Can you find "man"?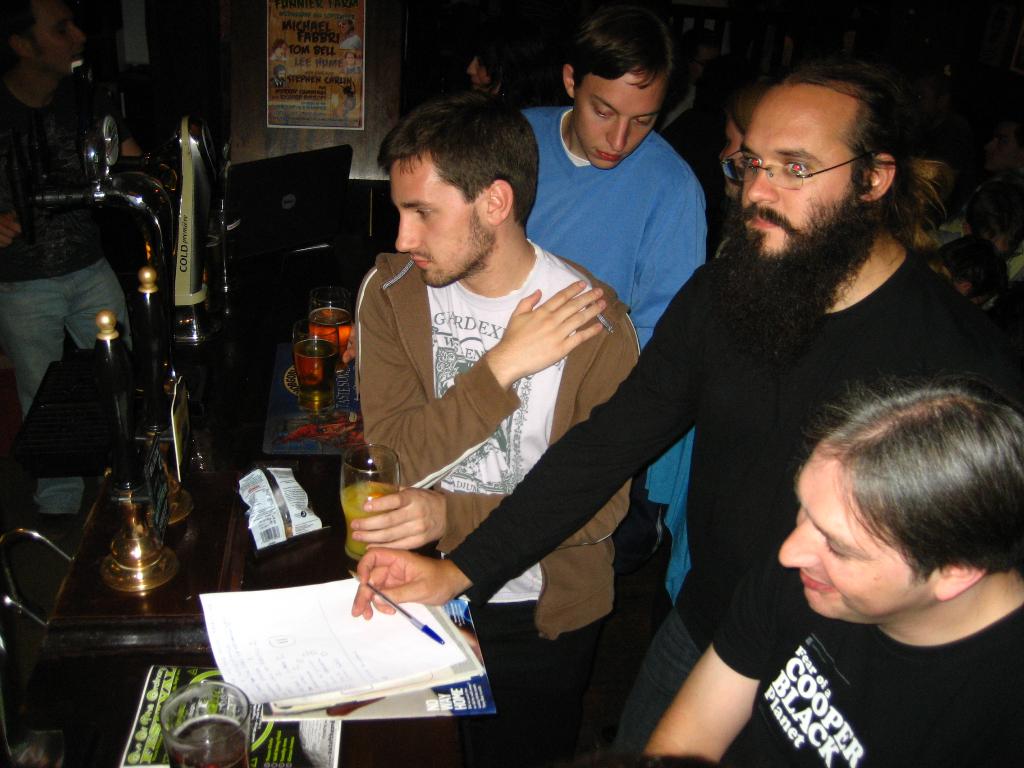
Yes, bounding box: <bbox>523, 16, 707, 605</bbox>.
